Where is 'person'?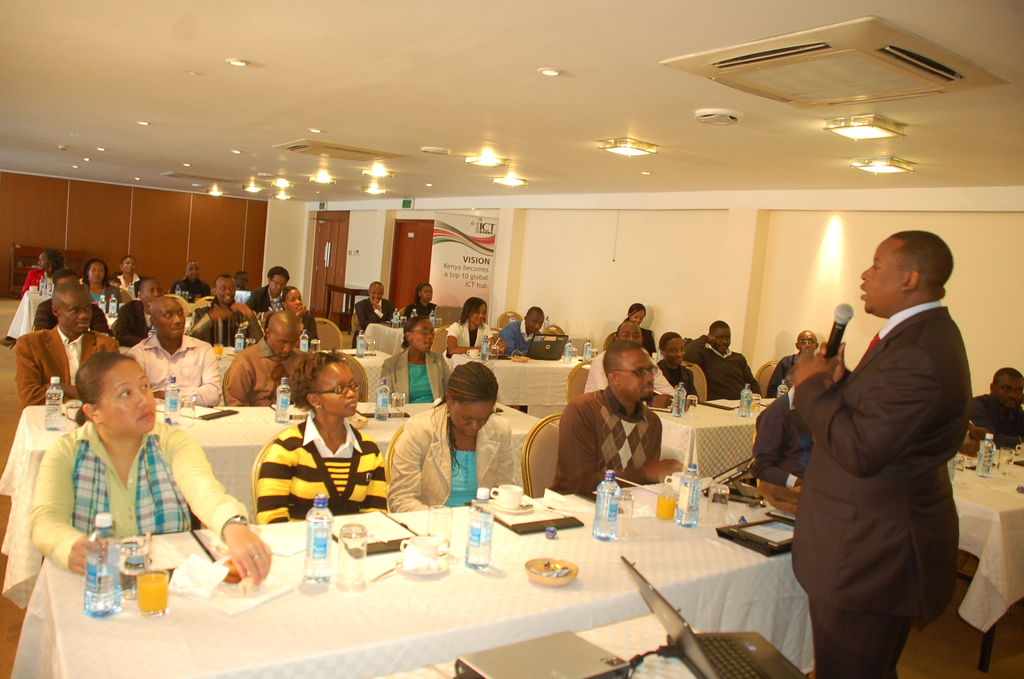
select_region(492, 306, 550, 361).
